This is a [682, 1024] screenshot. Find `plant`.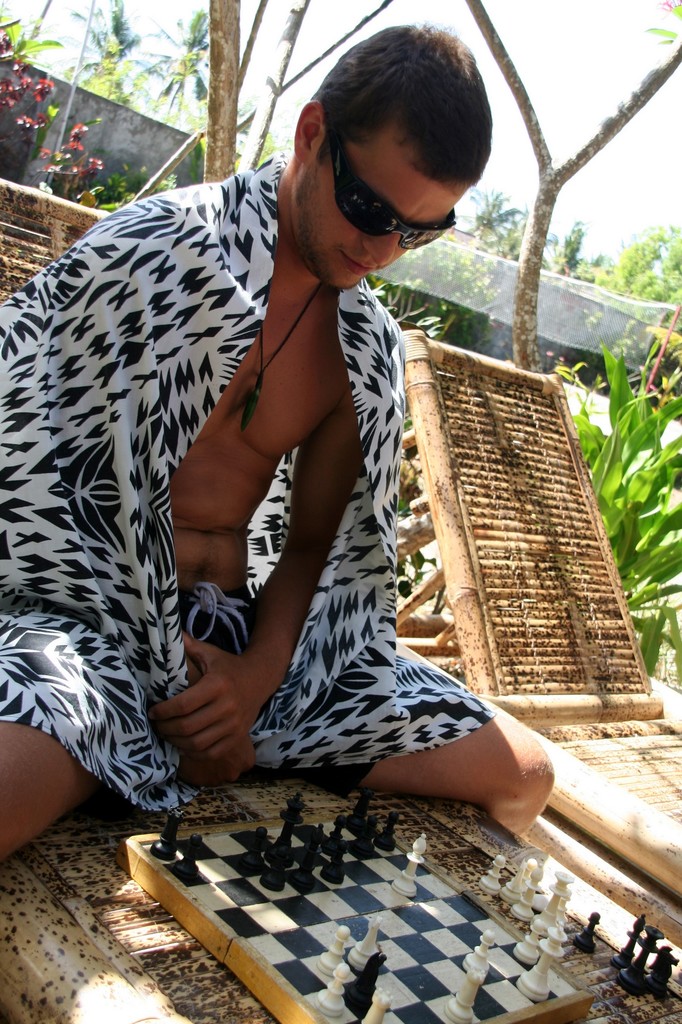
Bounding box: locate(606, 218, 681, 316).
